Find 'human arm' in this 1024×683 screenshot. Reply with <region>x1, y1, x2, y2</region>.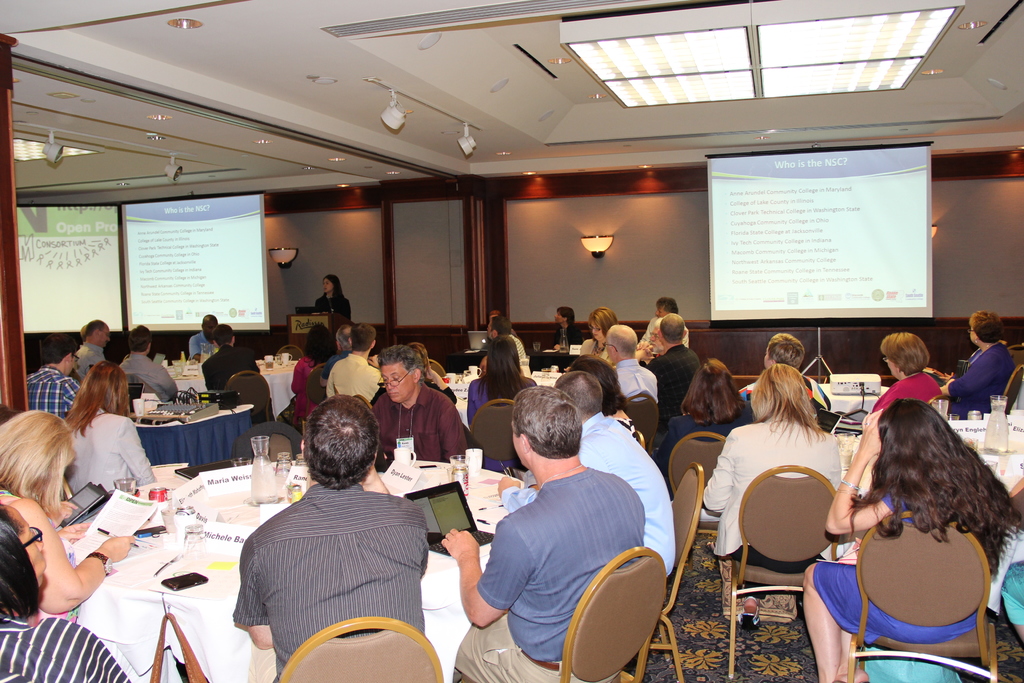
<region>636, 340, 659, 359</region>.
